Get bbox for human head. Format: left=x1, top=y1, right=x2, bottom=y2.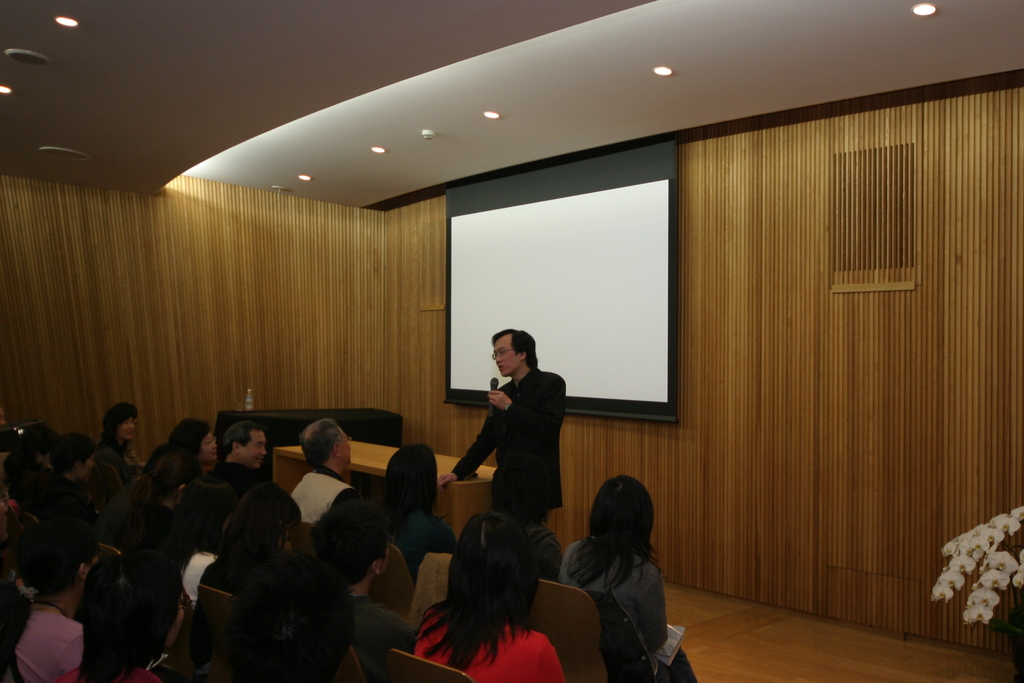
left=446, top=515, right=531, bottom=605.
